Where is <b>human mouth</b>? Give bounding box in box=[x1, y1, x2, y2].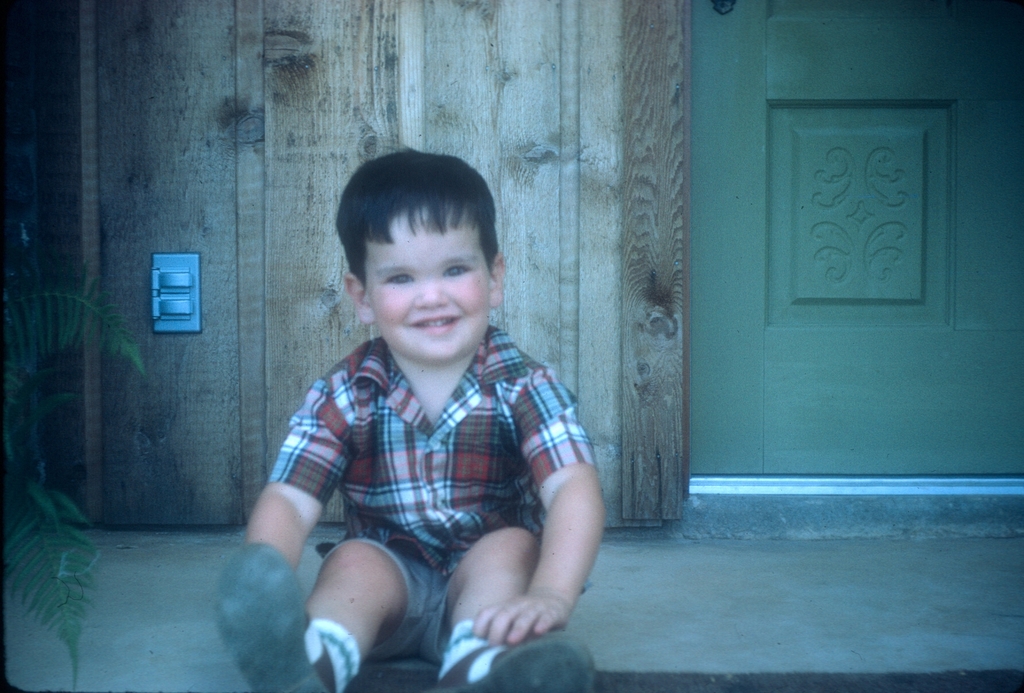
box=[410, 313, 457, 334].
